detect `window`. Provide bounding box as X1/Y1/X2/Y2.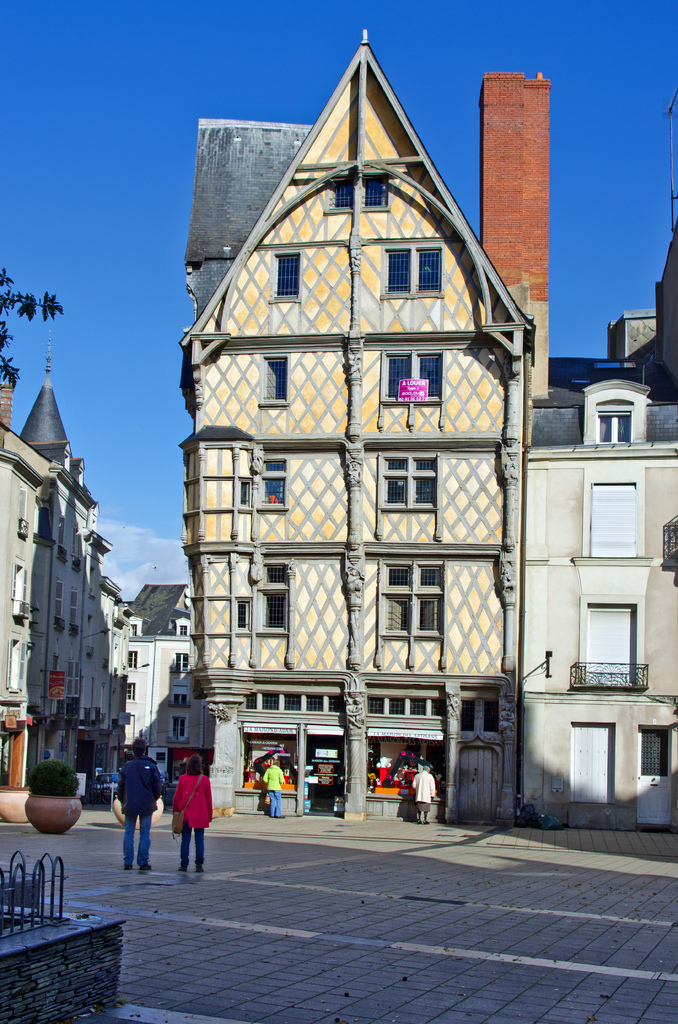
330/177/356/212.
